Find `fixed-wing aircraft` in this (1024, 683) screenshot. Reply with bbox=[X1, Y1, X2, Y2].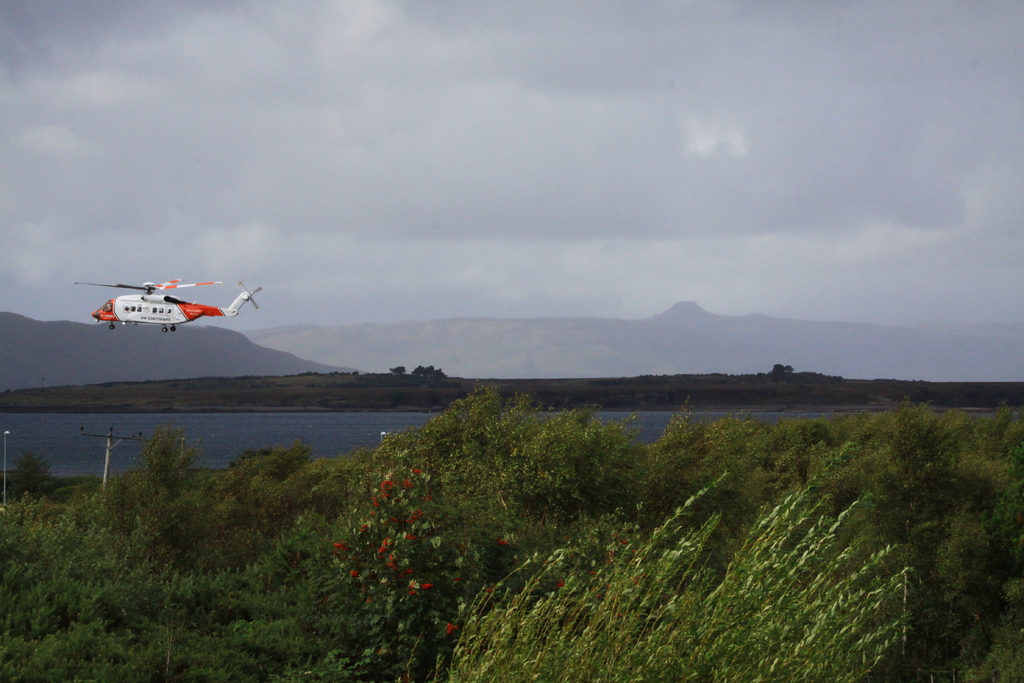
bbox=[73, 274, 264, 335].
